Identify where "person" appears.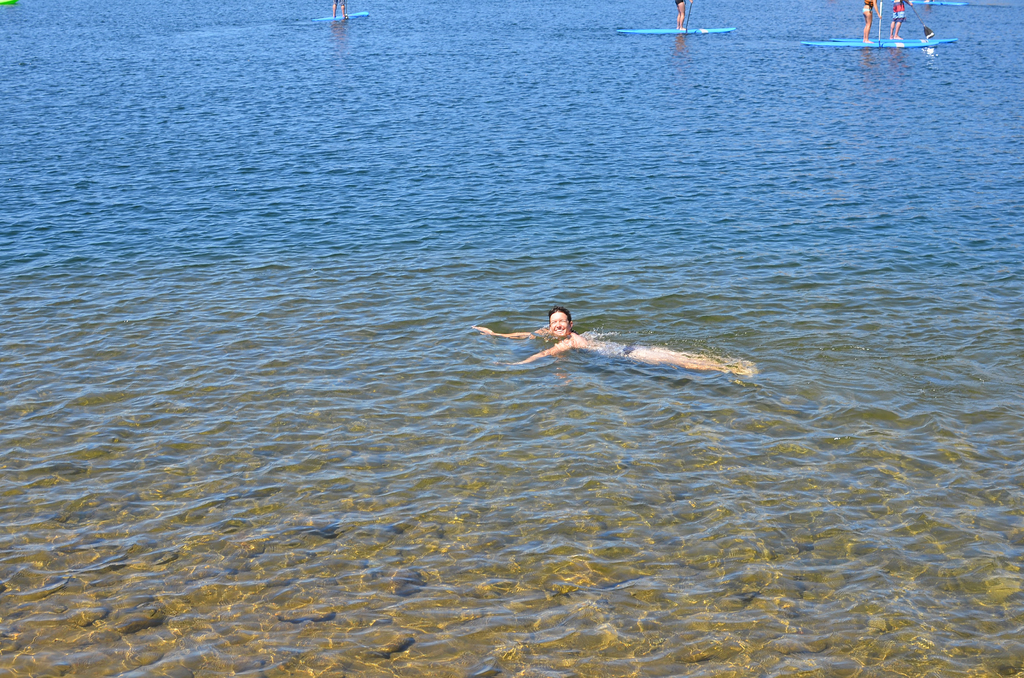
Appears at 330 0 349 21.
